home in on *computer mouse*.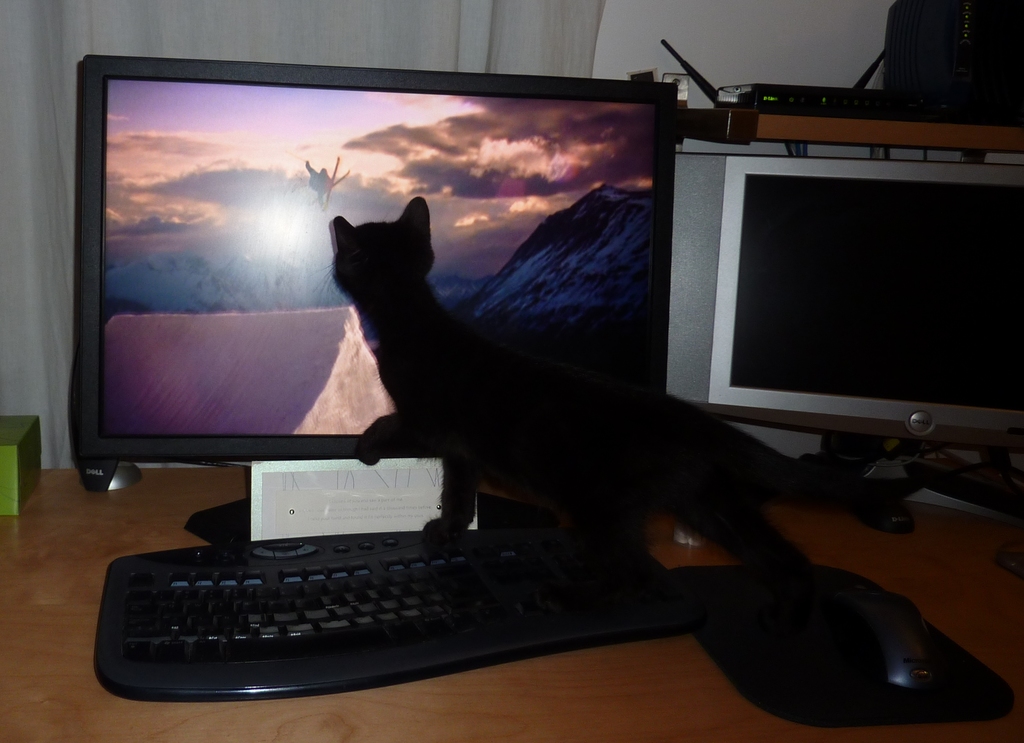
Homed in at 831/590/938/693.
